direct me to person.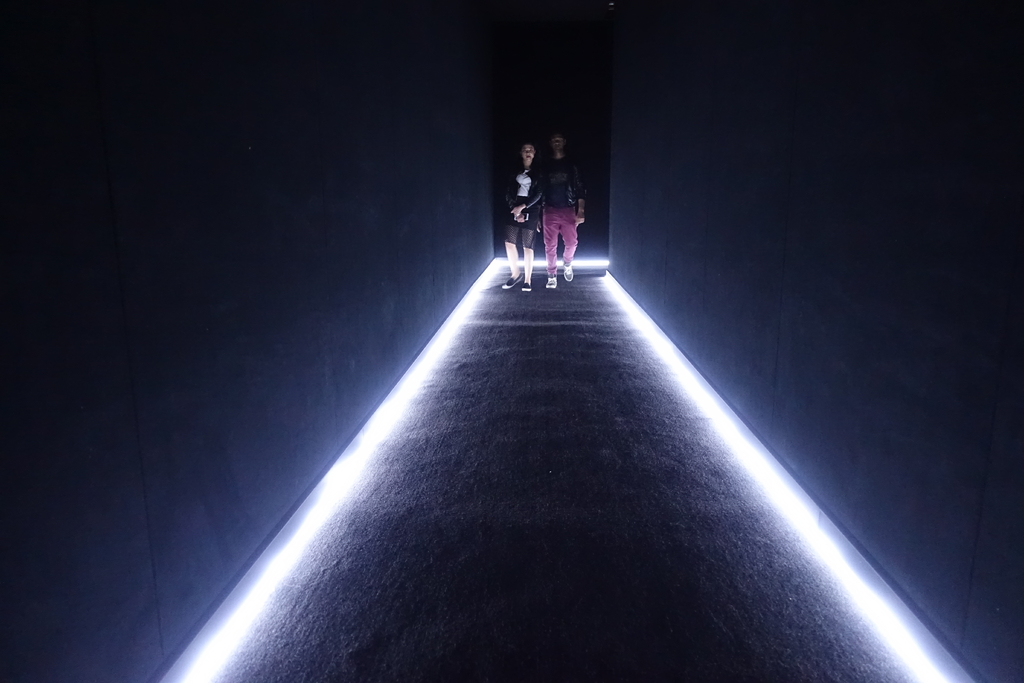
Direction: [514, 133, 588, 272].
